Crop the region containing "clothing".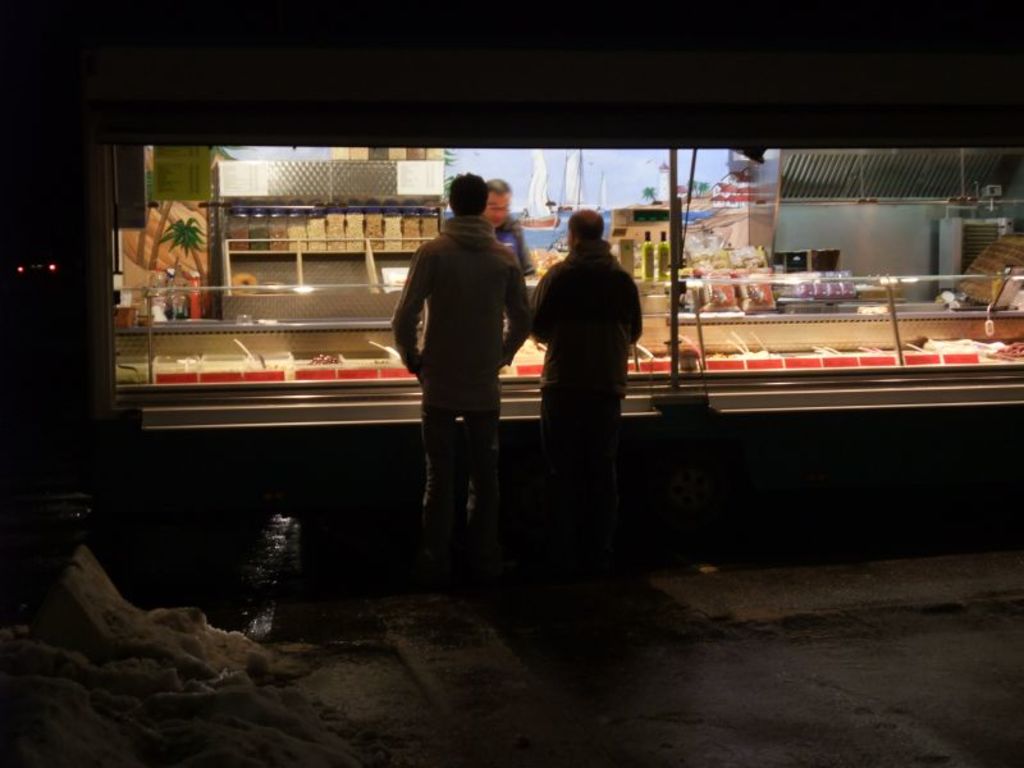
Crop region: locate(538, 243, 645, 468).
